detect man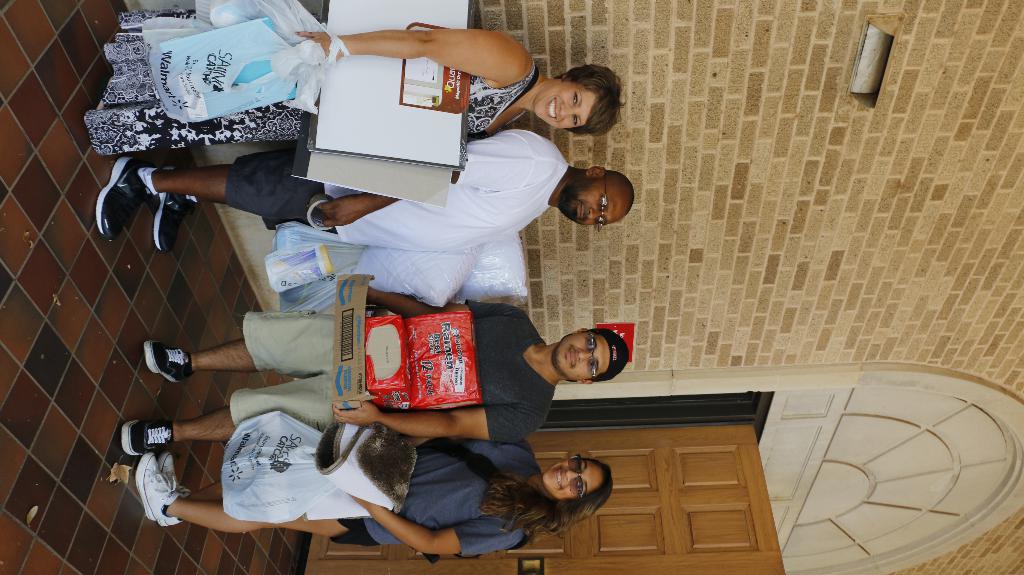
92:126:636:252
